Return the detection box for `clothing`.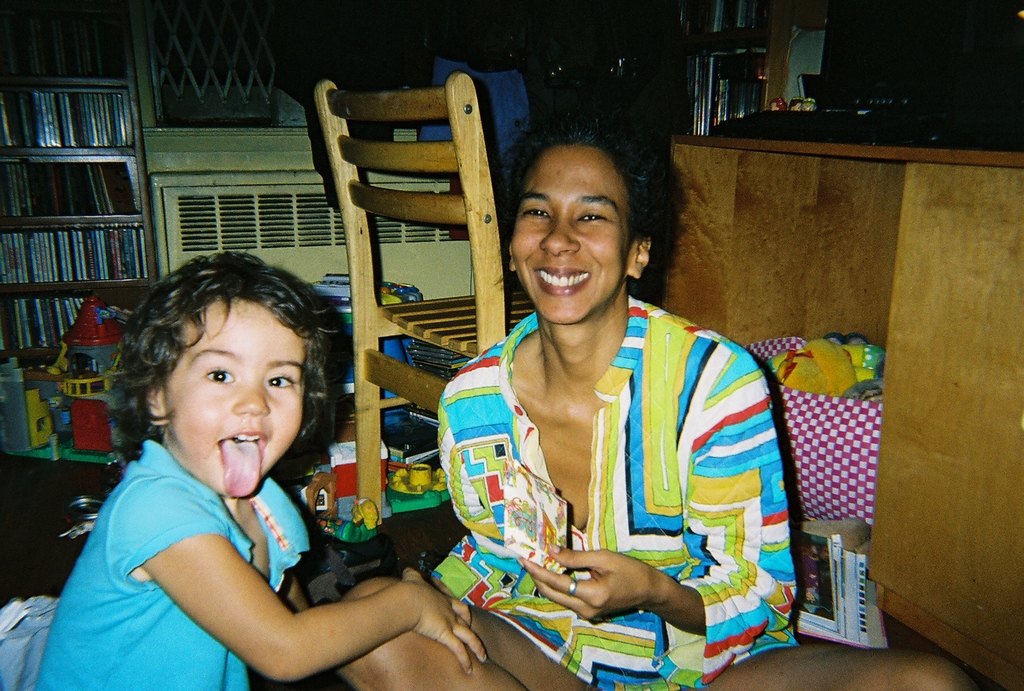
444/253/792/683.
